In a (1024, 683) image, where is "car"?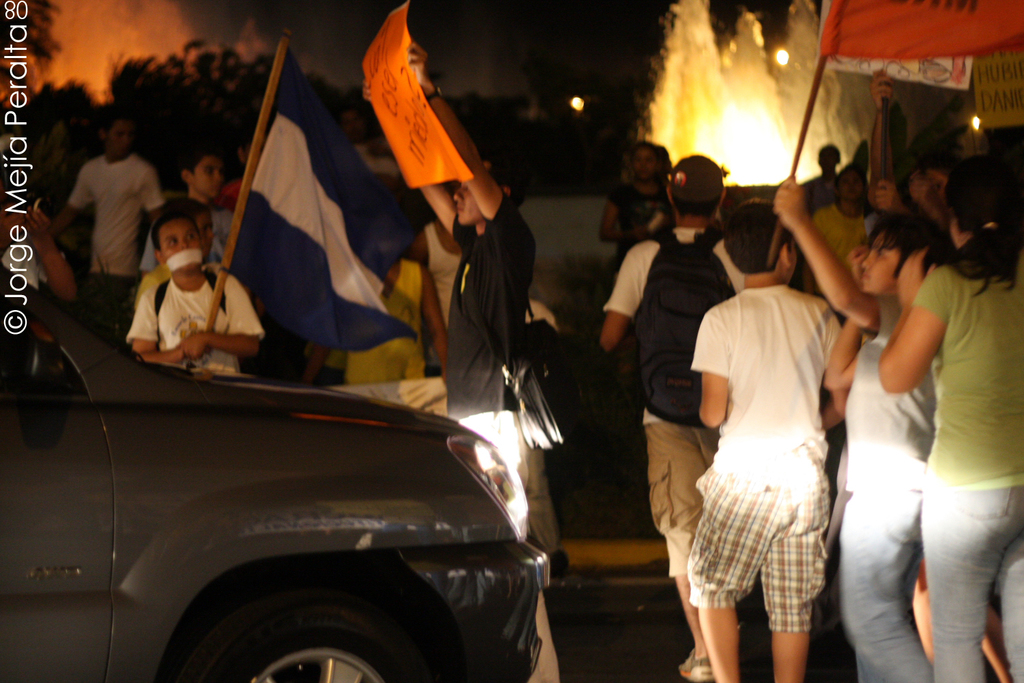
[0, 318, 612, 677].
